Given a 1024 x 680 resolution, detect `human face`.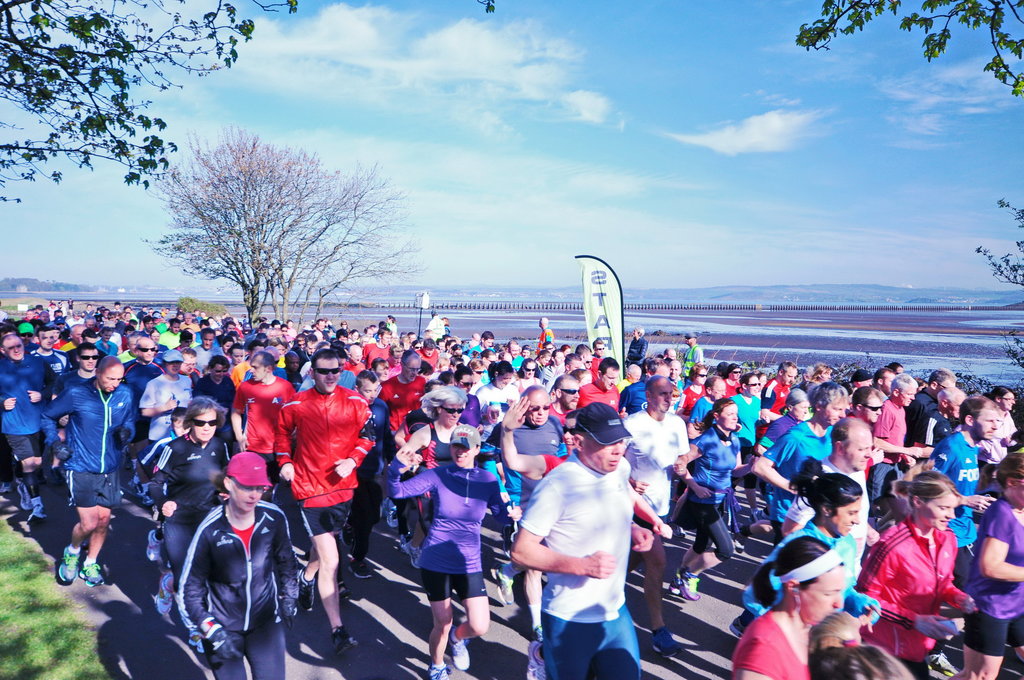
[290,357,299,371].
